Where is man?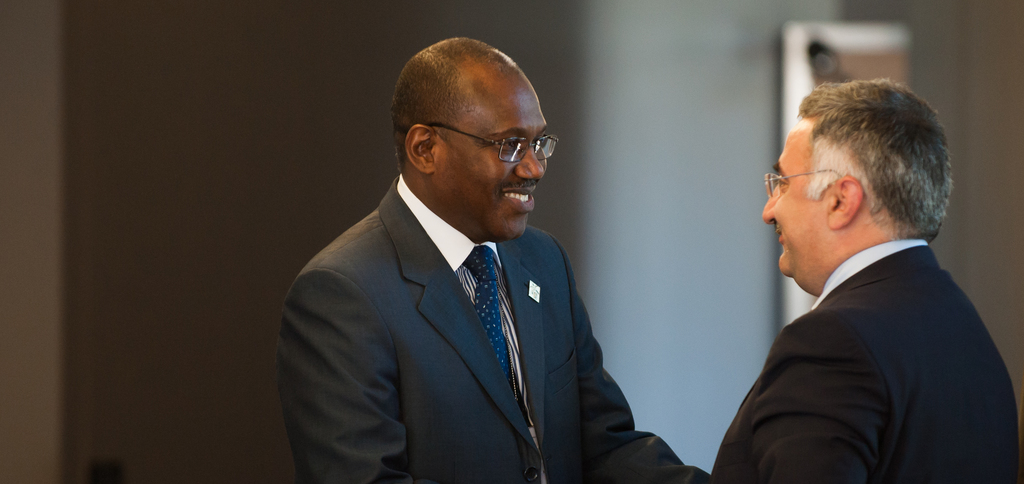
rect(274, 34, 711, 483).
